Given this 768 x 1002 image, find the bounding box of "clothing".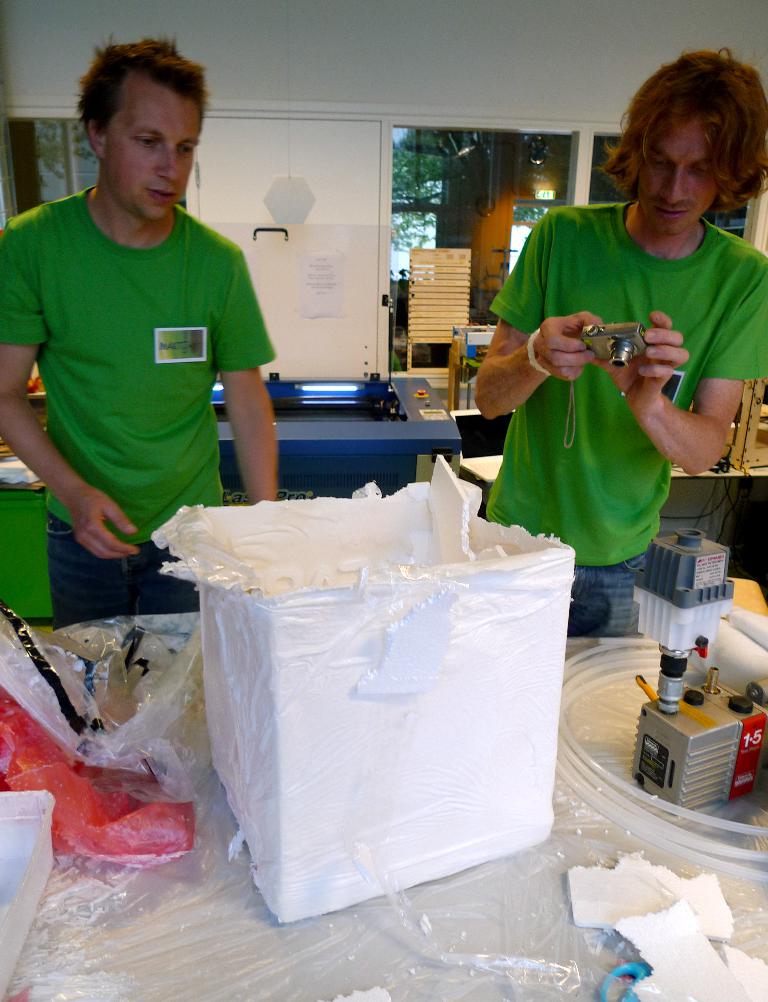
487/200/767/639.
